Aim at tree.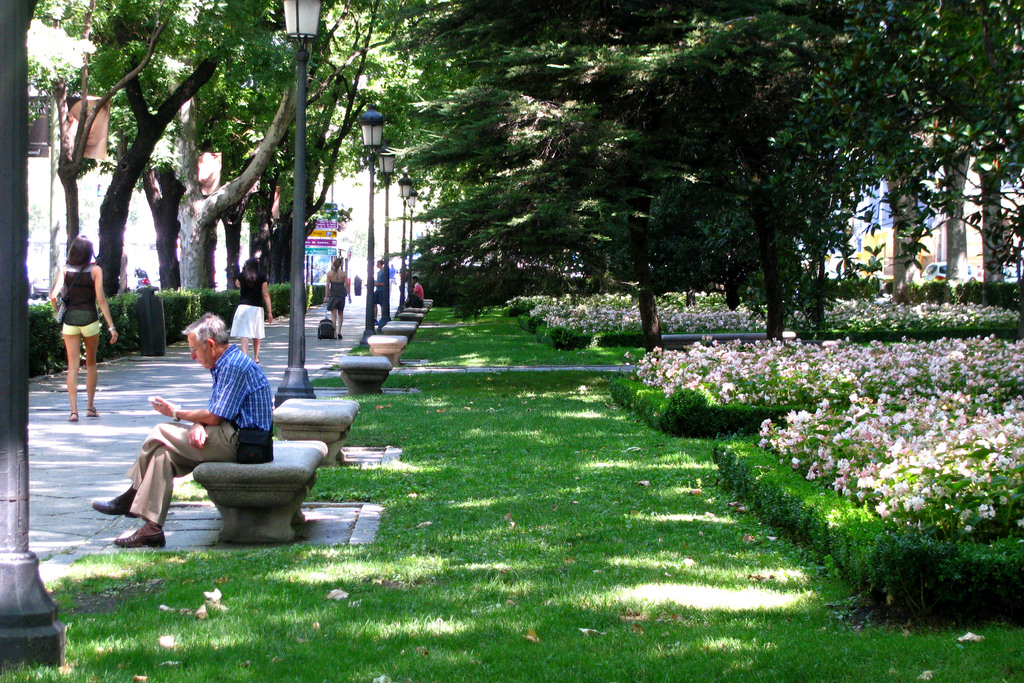
Aimed at bbox=[174, 0, 307, 296].
